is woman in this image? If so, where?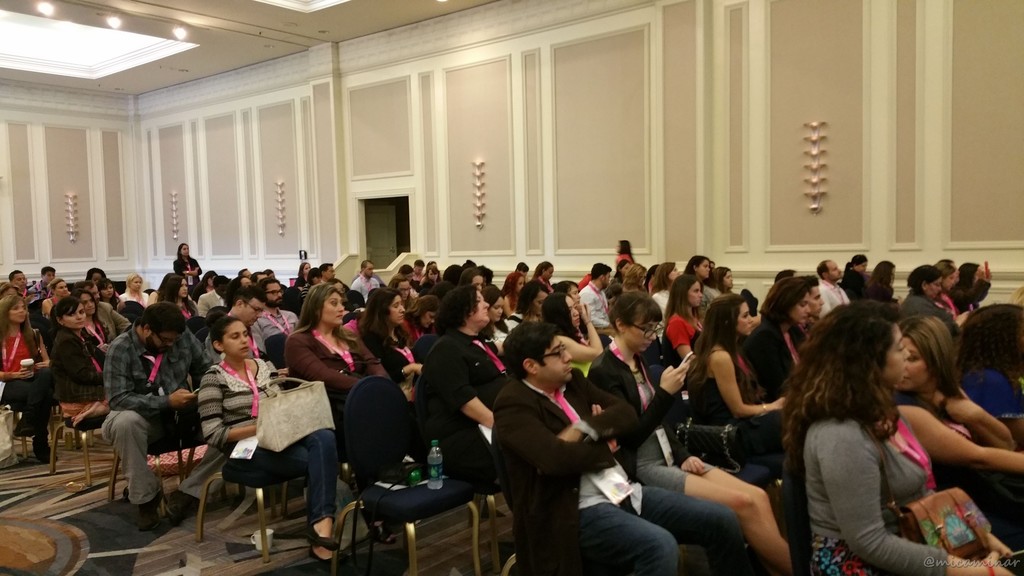
Yes, at detection(612, 238, 632, 261).
